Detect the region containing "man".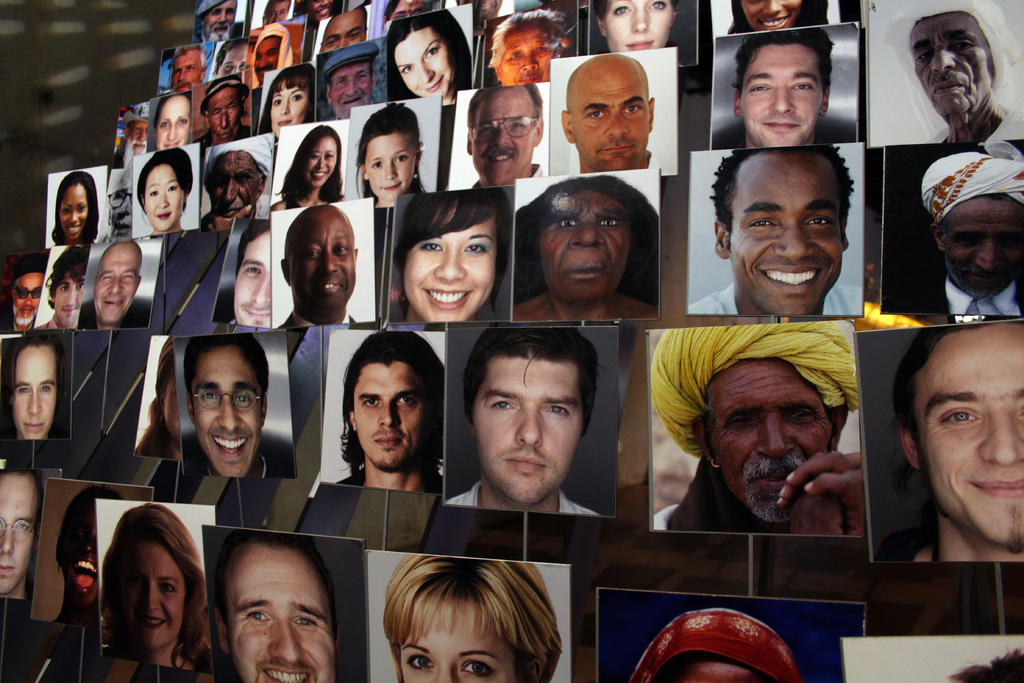
bbox(251, 21, 298, 89).
